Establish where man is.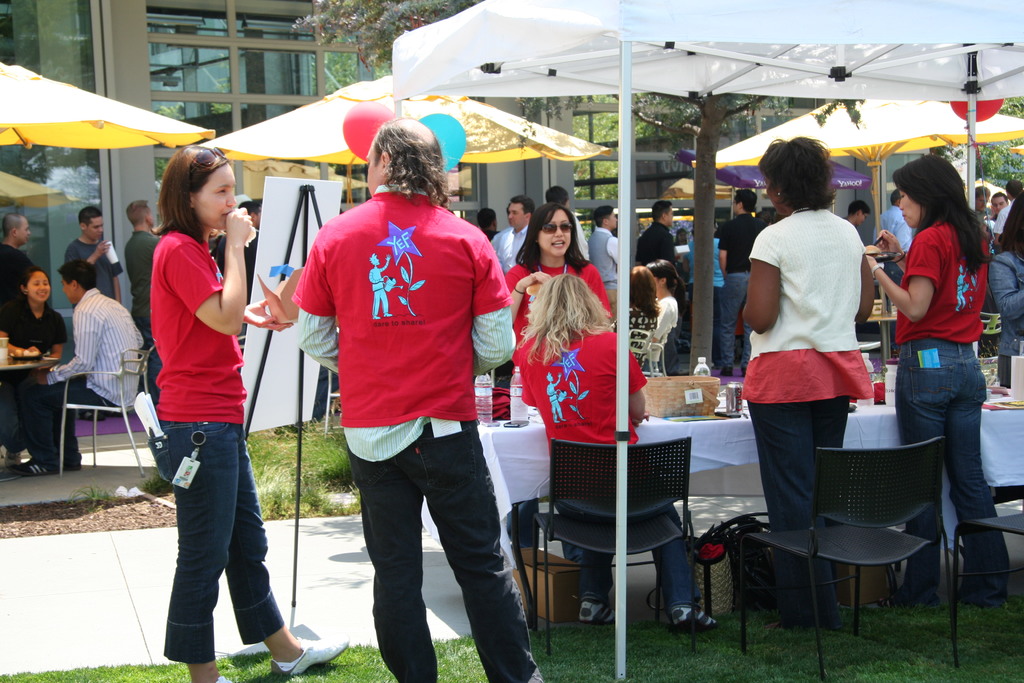
Established at (981, 180, 1023, 367).
